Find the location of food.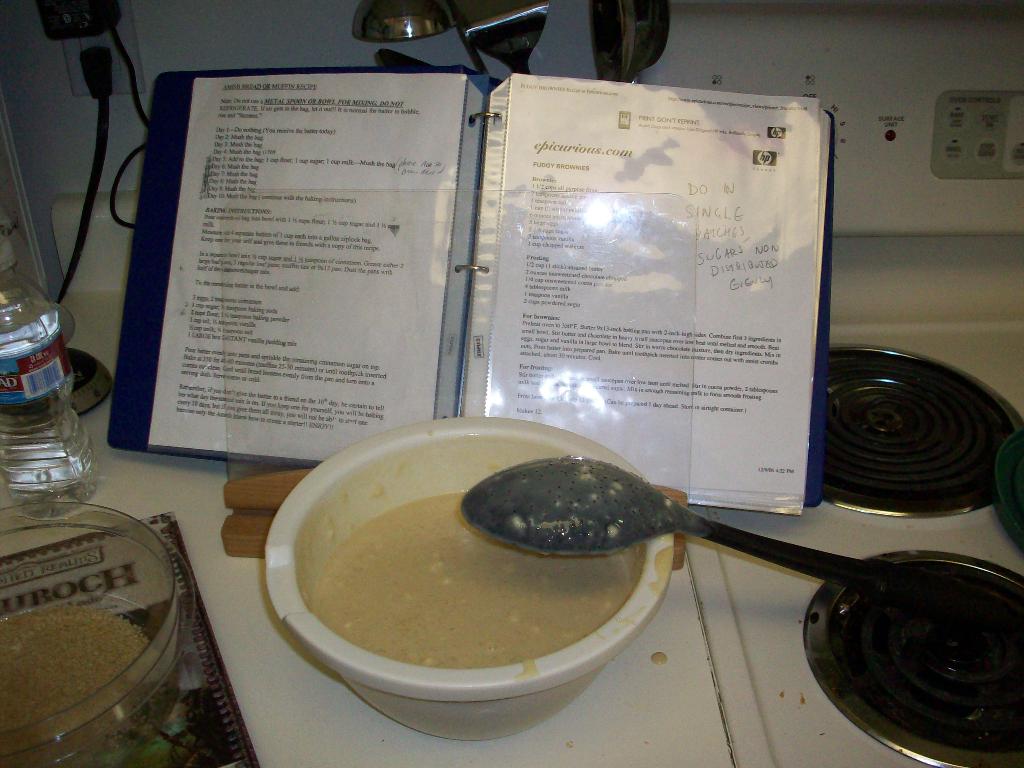
Location: 1 601 156 767.
